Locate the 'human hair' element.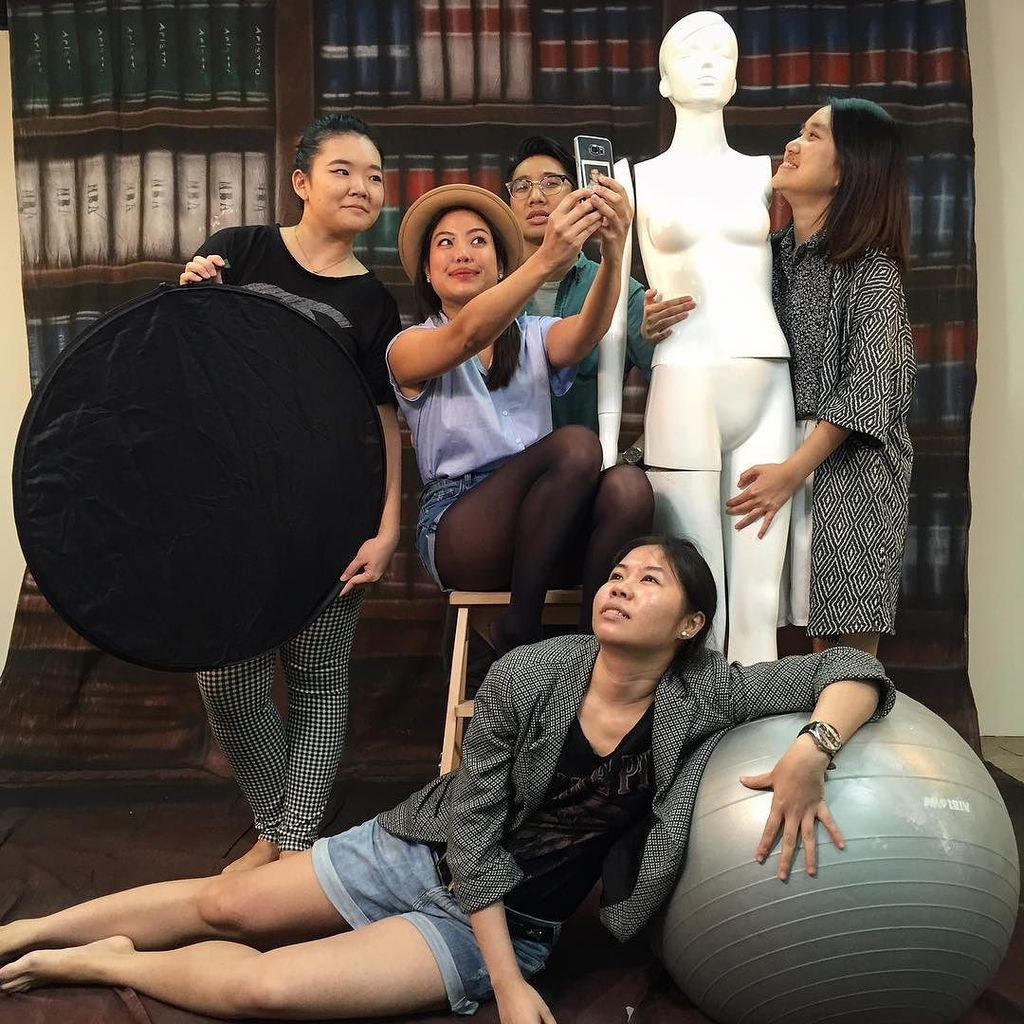
Element bbox: bbox(409, 204, 523, 388).
